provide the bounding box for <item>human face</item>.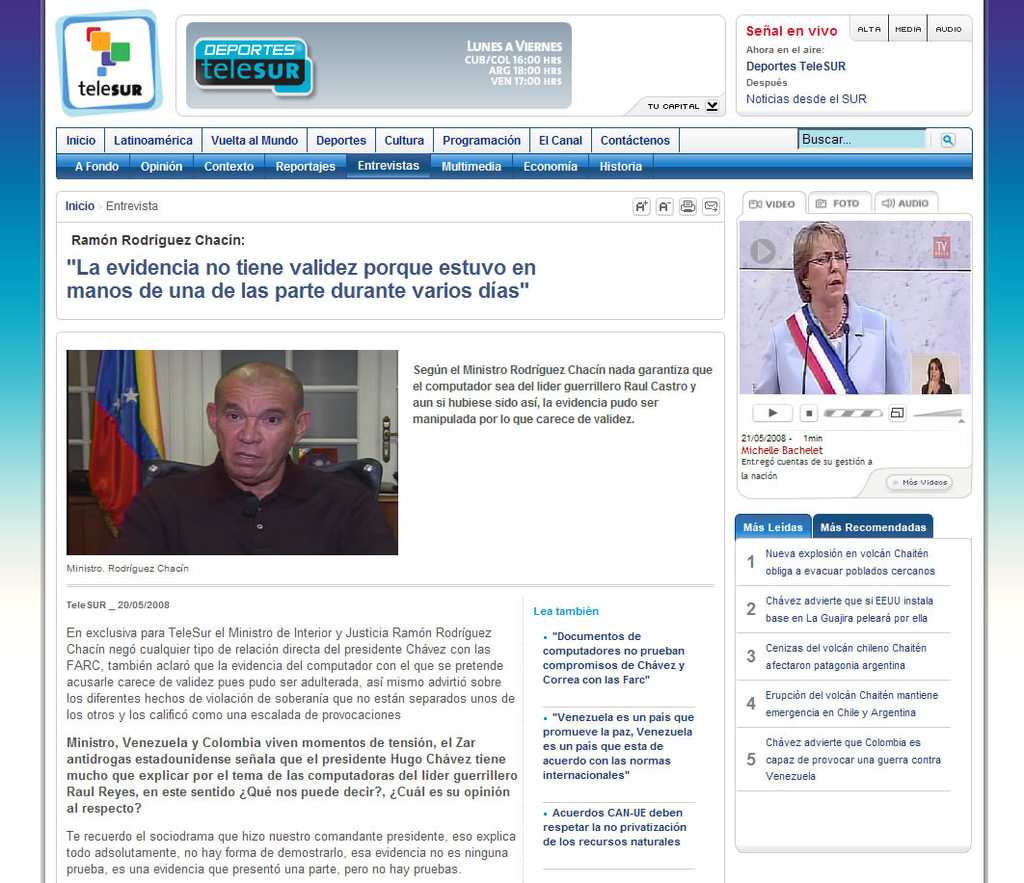
bbox=[812, 242, 847, 299].
